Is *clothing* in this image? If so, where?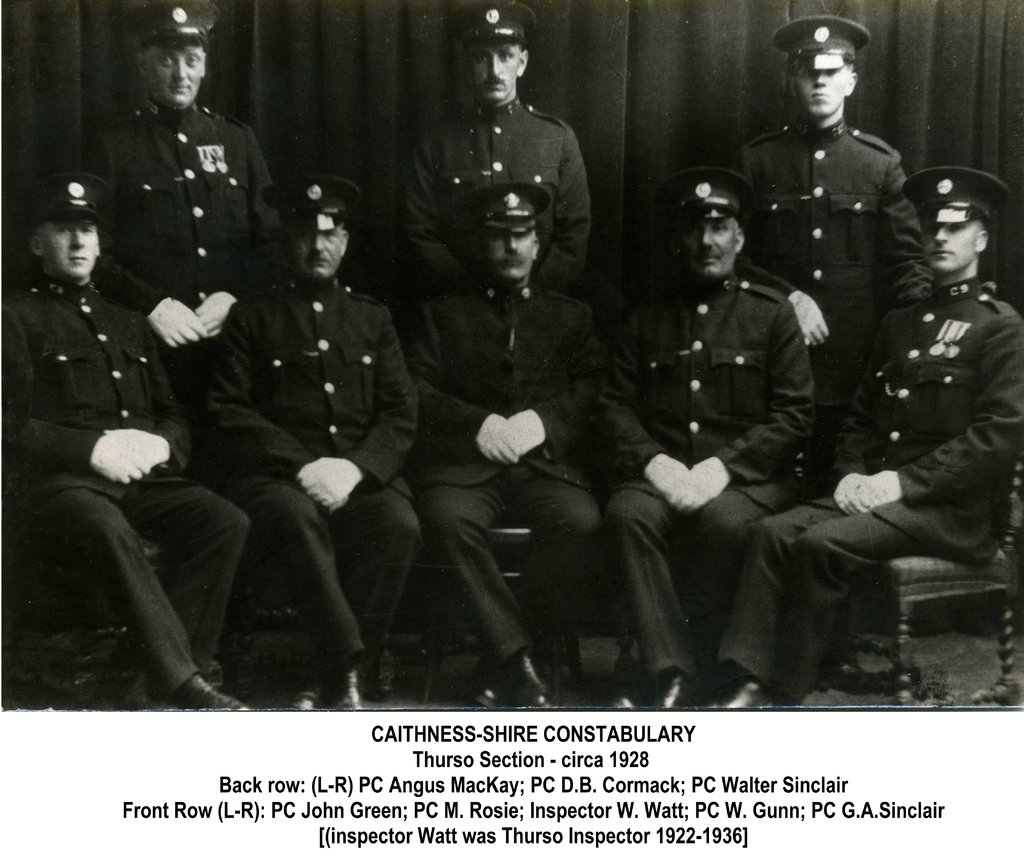
Yes, at rect(94, 87, 275, 350).
